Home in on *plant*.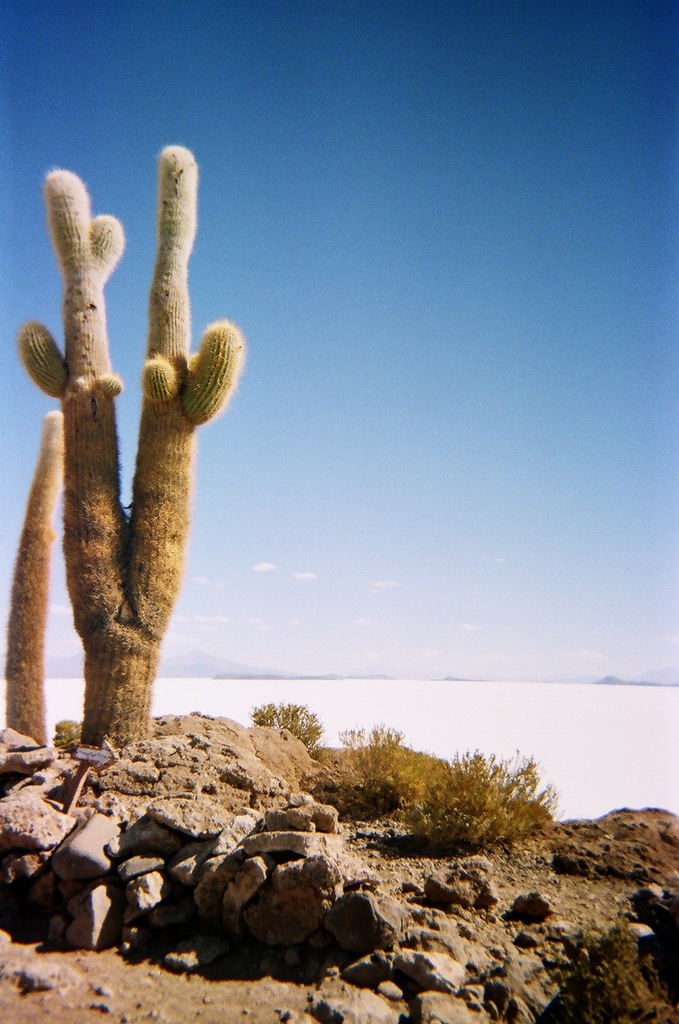
Homed in at 236:699:326:759.
